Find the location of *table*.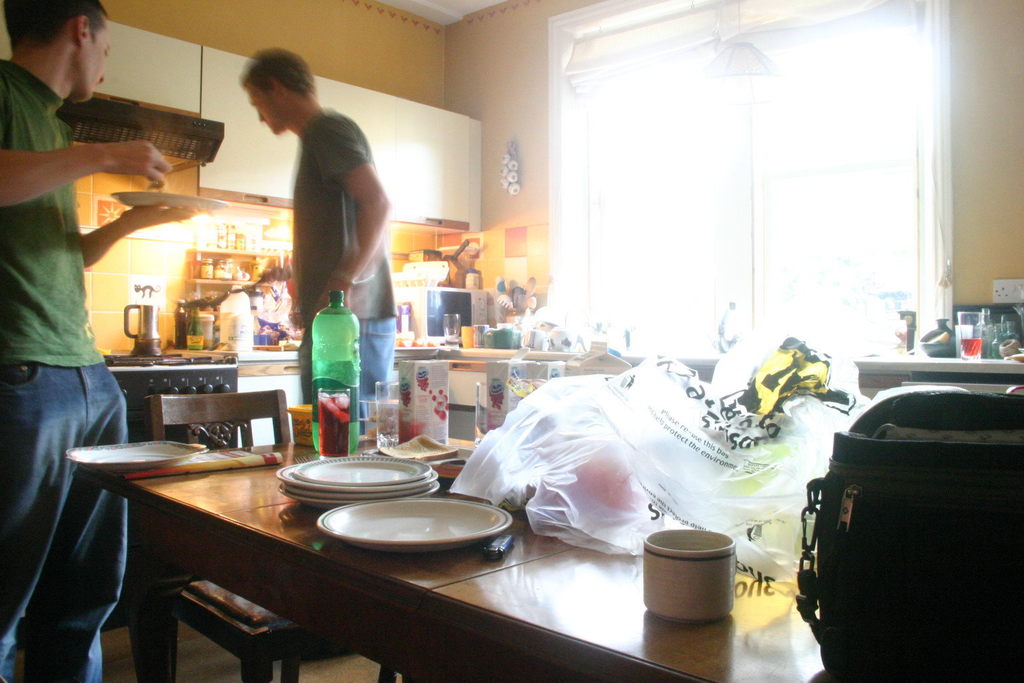
Location: box=[89, 359, 891, 677].
